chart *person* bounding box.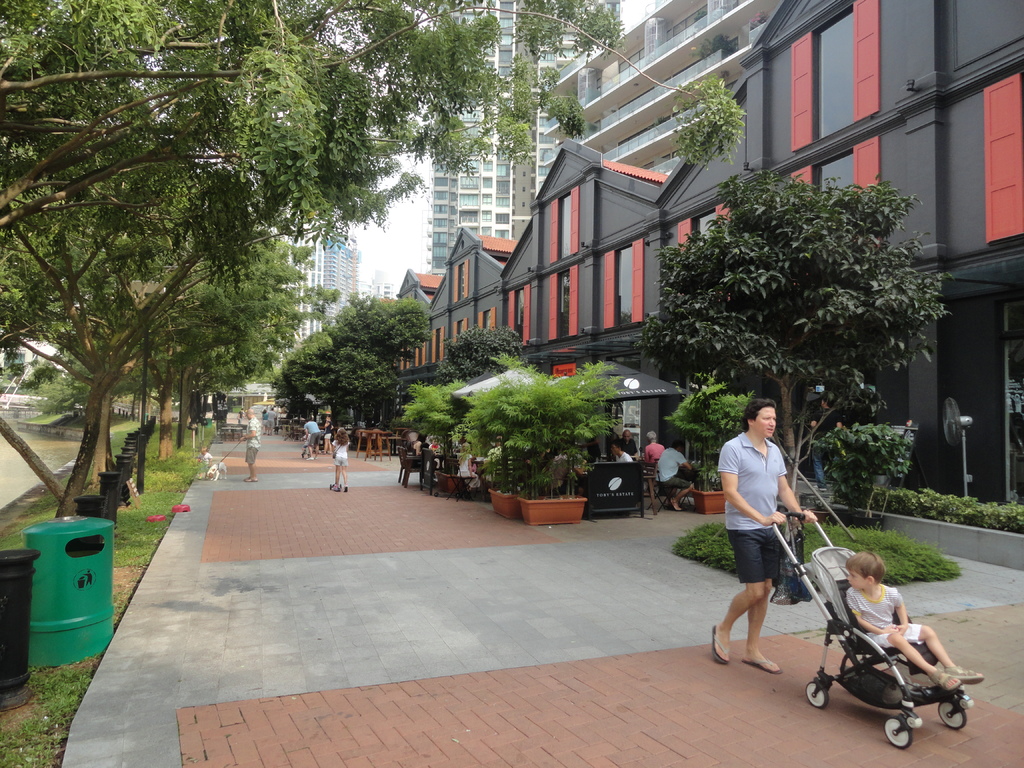
Charted: select_region(655, 436, 700, 511).
